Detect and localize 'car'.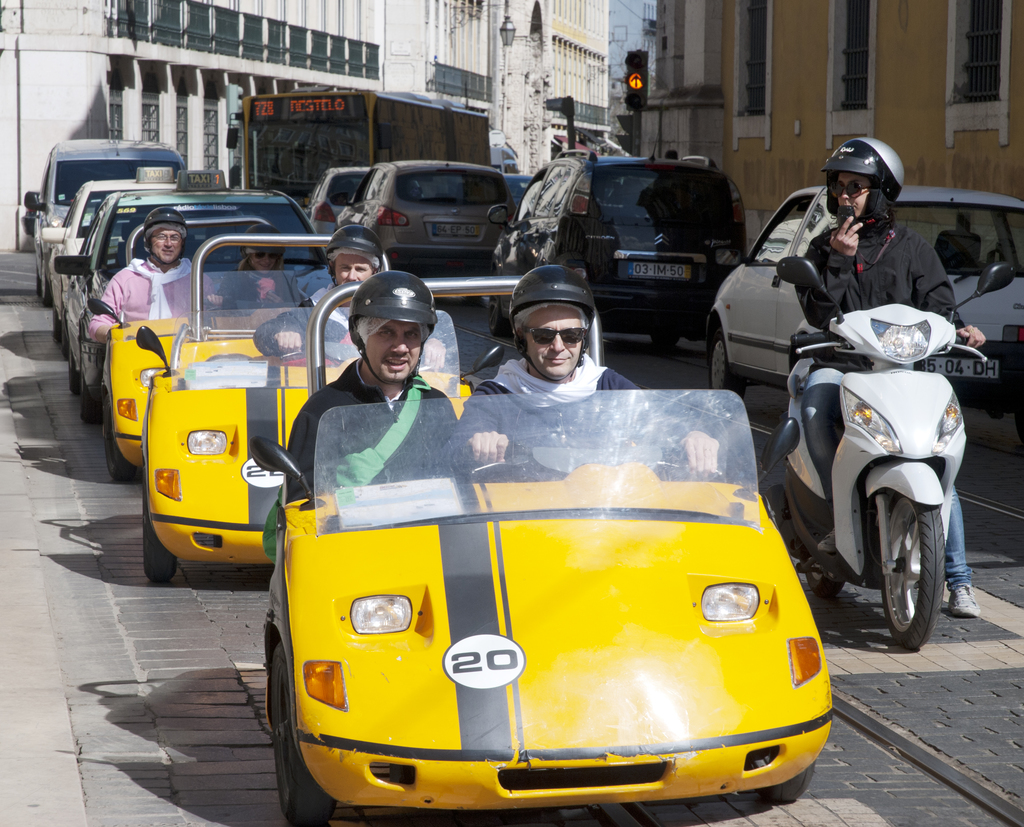
Localized at box=[305, 161, 381, 233].
